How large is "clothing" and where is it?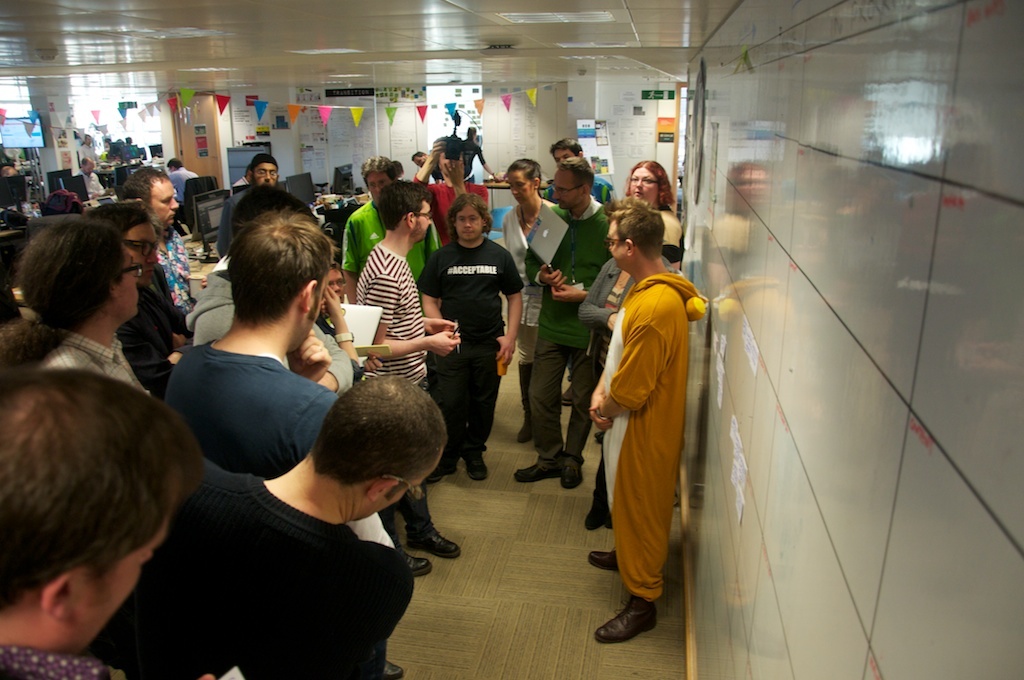
Bounding box: bbox=(118, 273, 180, 391).
